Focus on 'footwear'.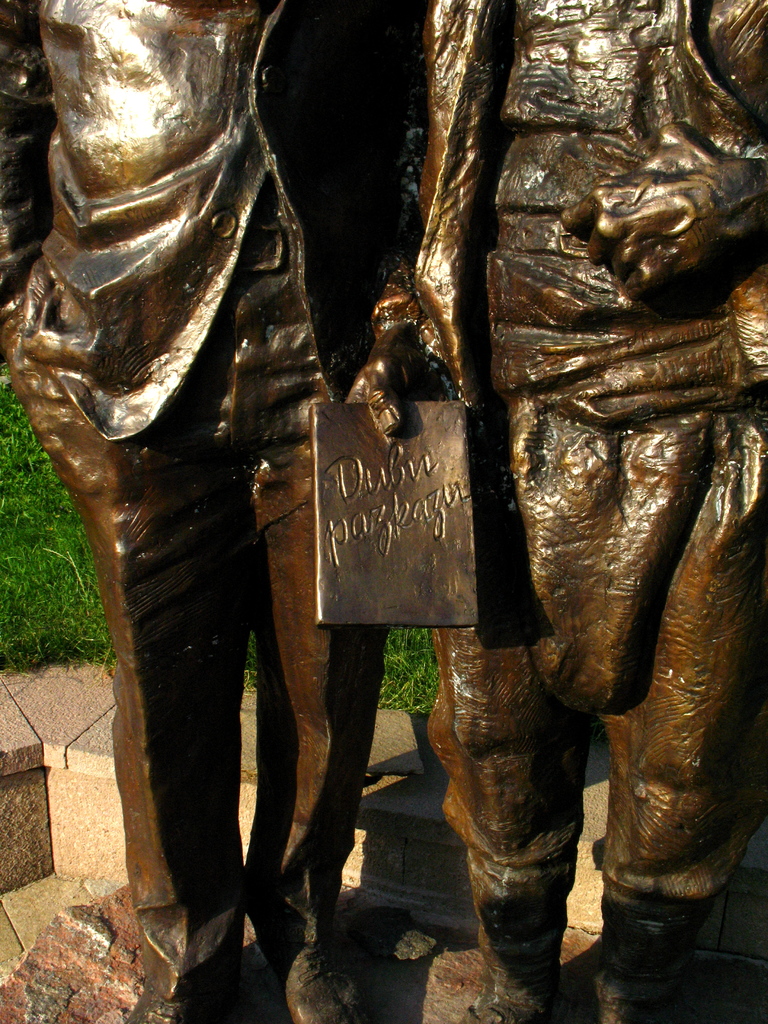
Focused at bbox(600, 980, 701, 1023).
